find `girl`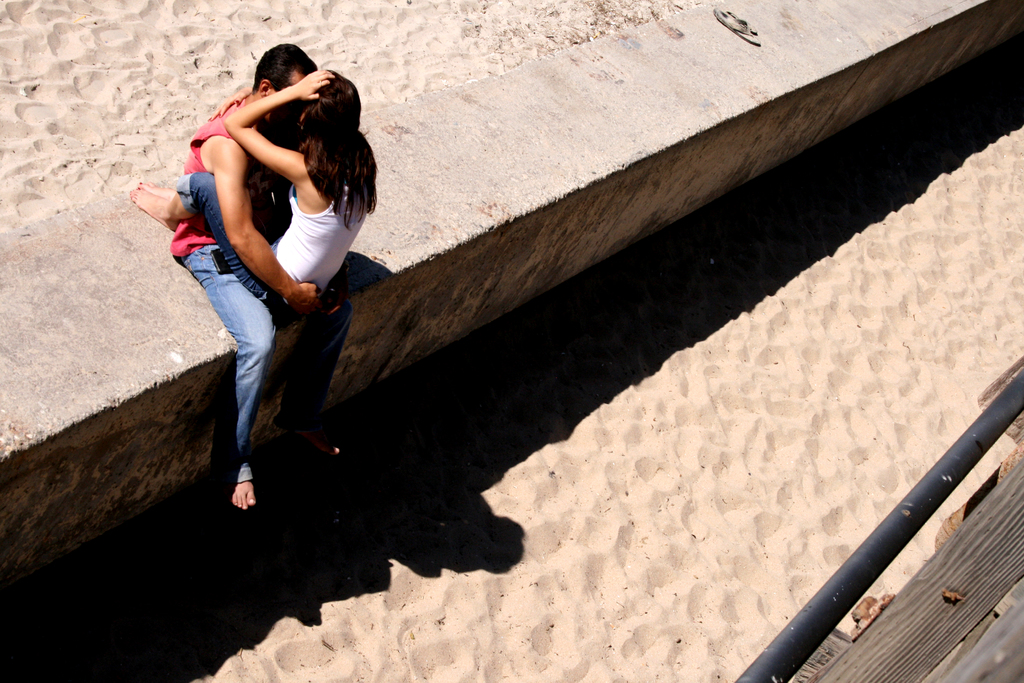
(129,68,378,327)
